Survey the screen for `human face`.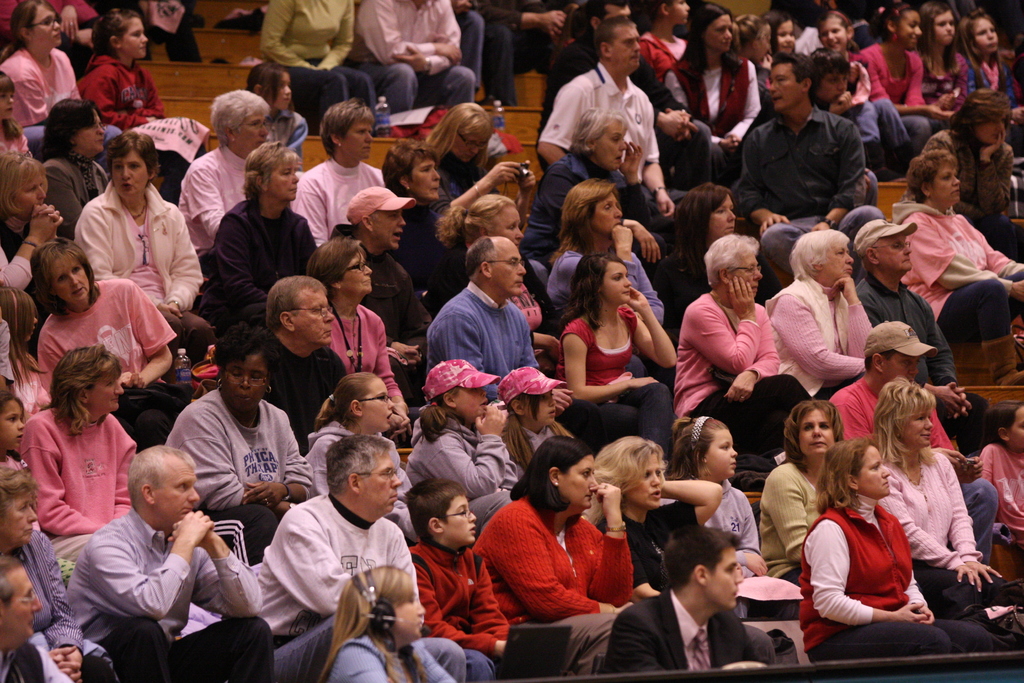
Survey found: {"left": 874, "top": 233, "right": 914, "bottom": 272}.
